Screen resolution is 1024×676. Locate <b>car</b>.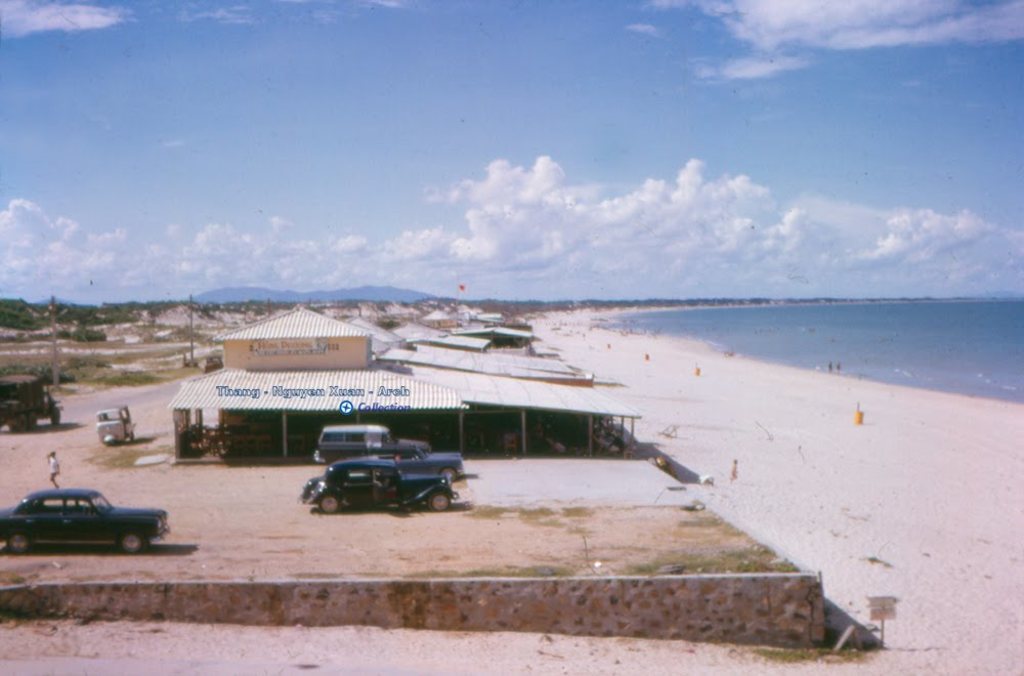
locate(321, 413, 435, 450).
